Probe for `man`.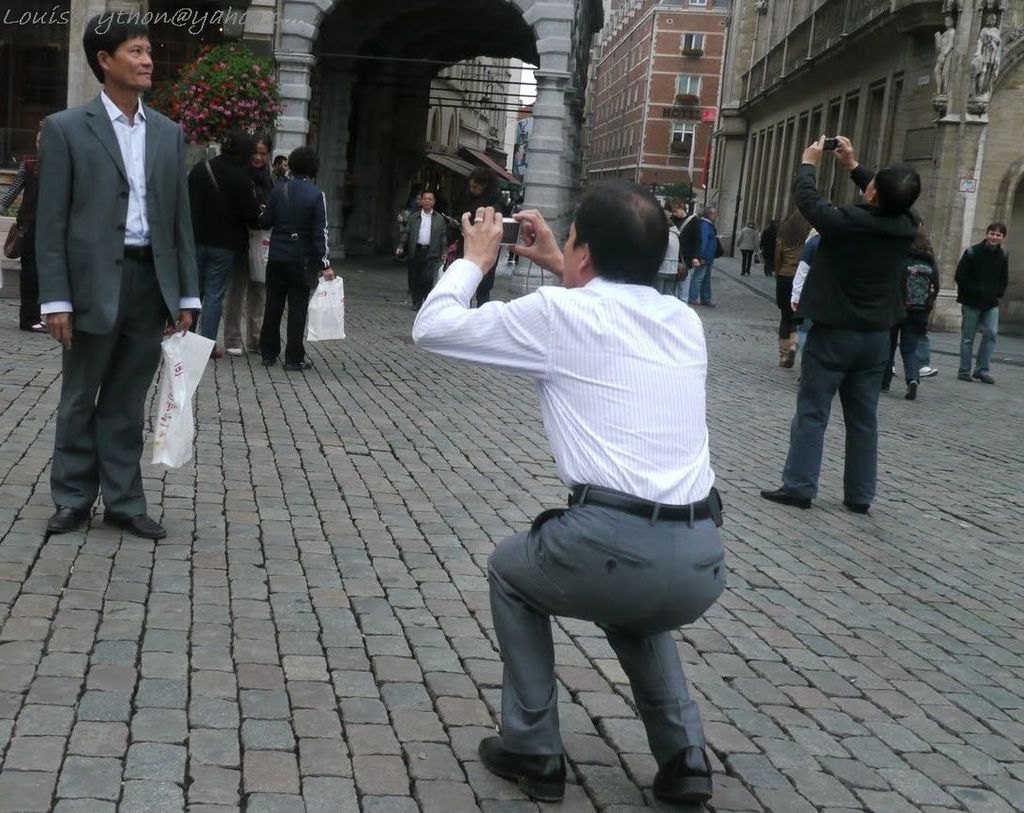
Probe result: bbox=(954, 224, 1007, 385).
